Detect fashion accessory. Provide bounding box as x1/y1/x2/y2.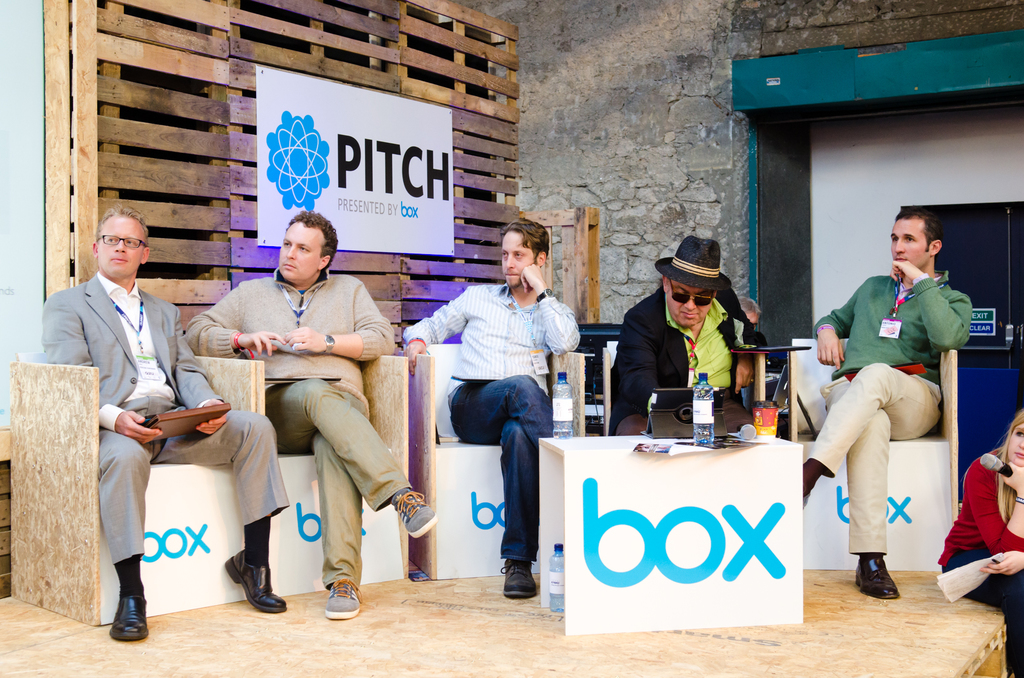
324/576/364/619.
